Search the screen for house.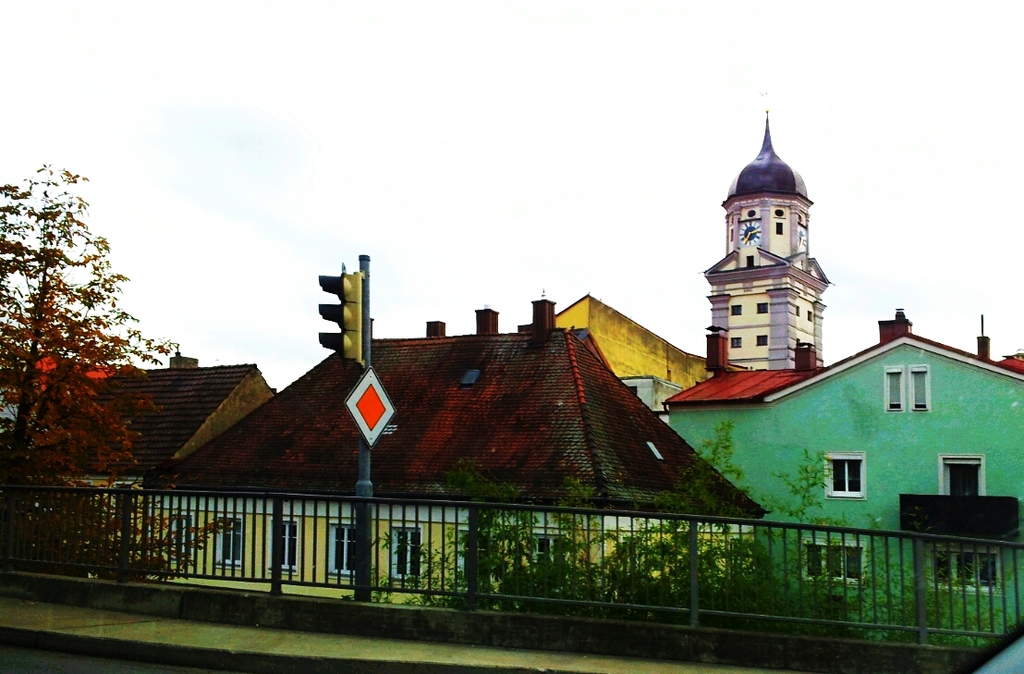
Found at detection(0, 350, 274, 530).
